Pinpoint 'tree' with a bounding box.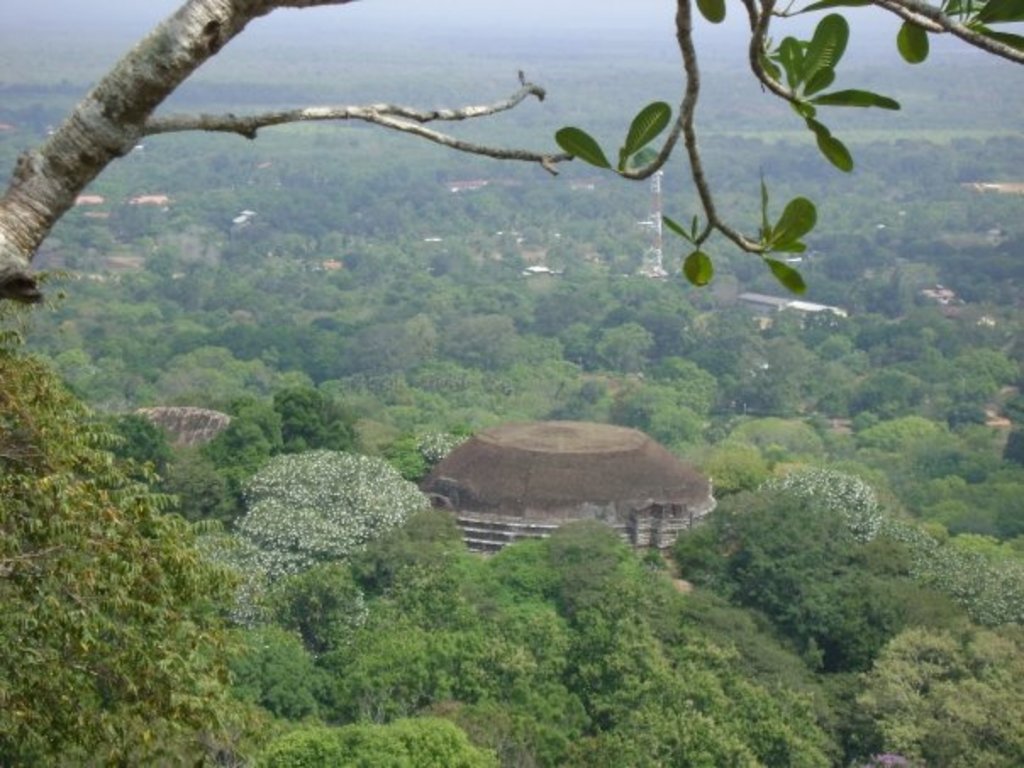
(559,322,593,361).
